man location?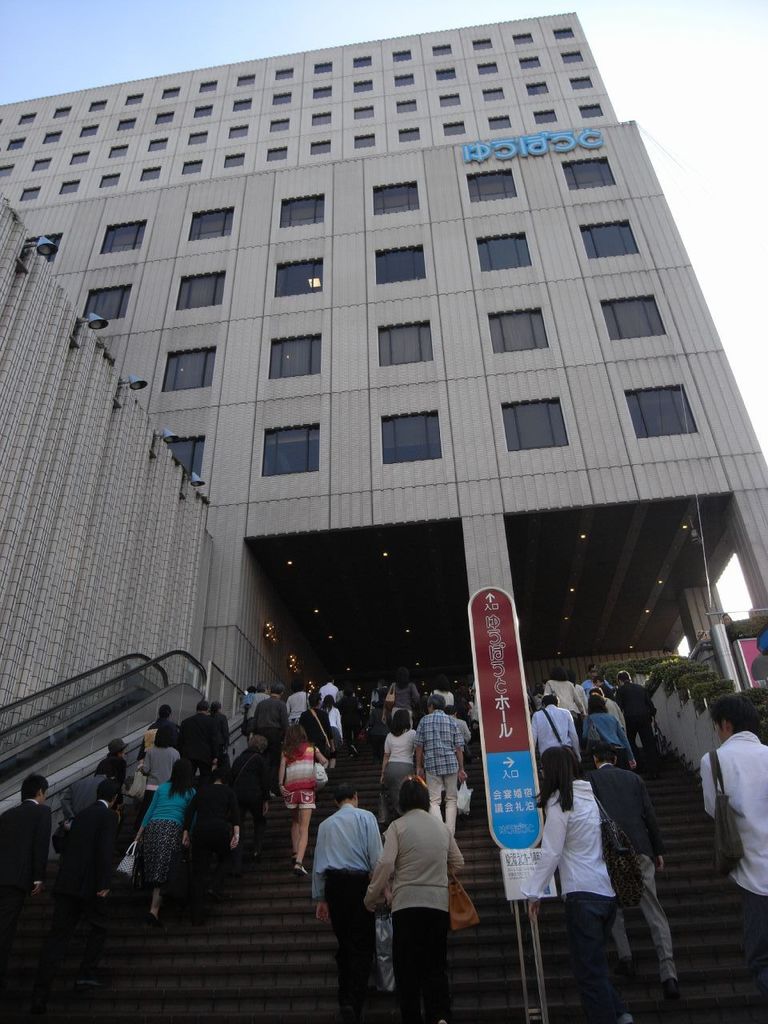
box=[0, 767, 52, 968]
